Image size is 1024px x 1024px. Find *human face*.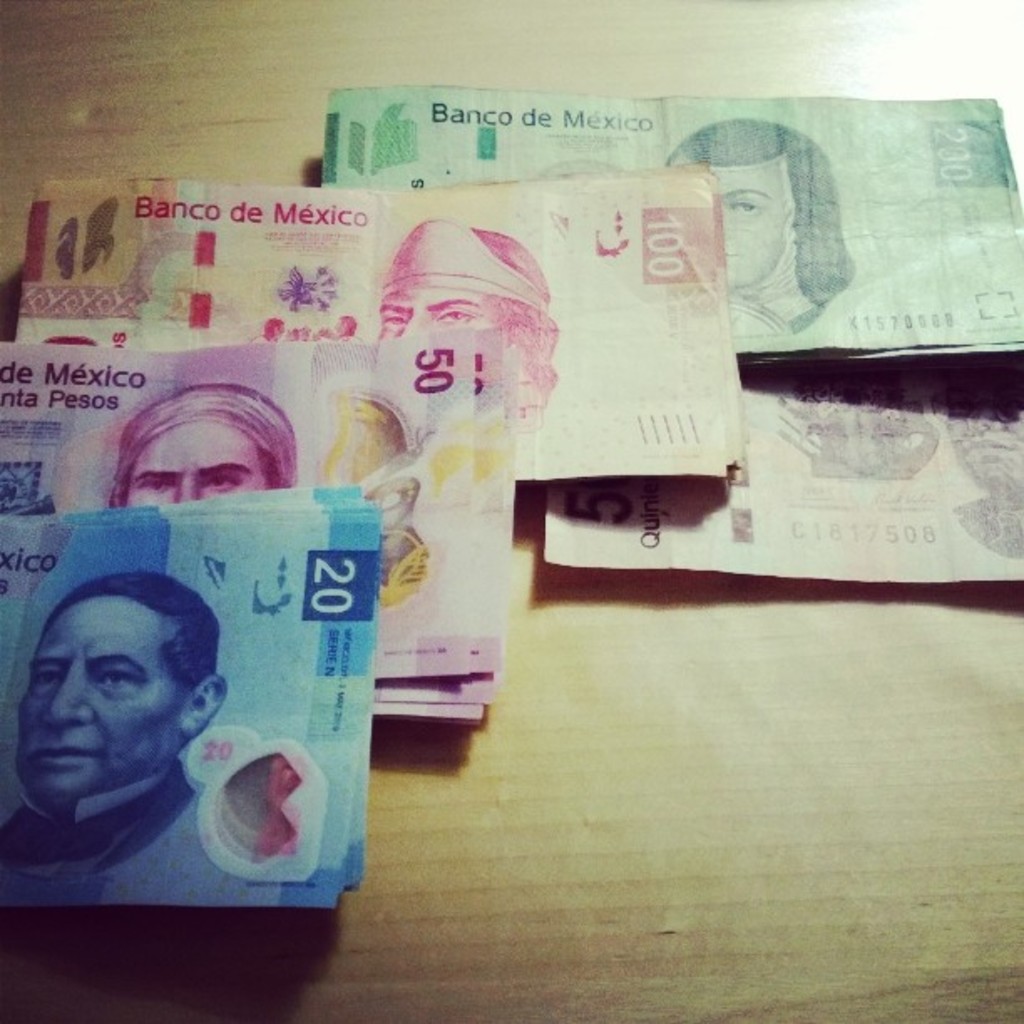
BBox(129, 418, 266, 505).
